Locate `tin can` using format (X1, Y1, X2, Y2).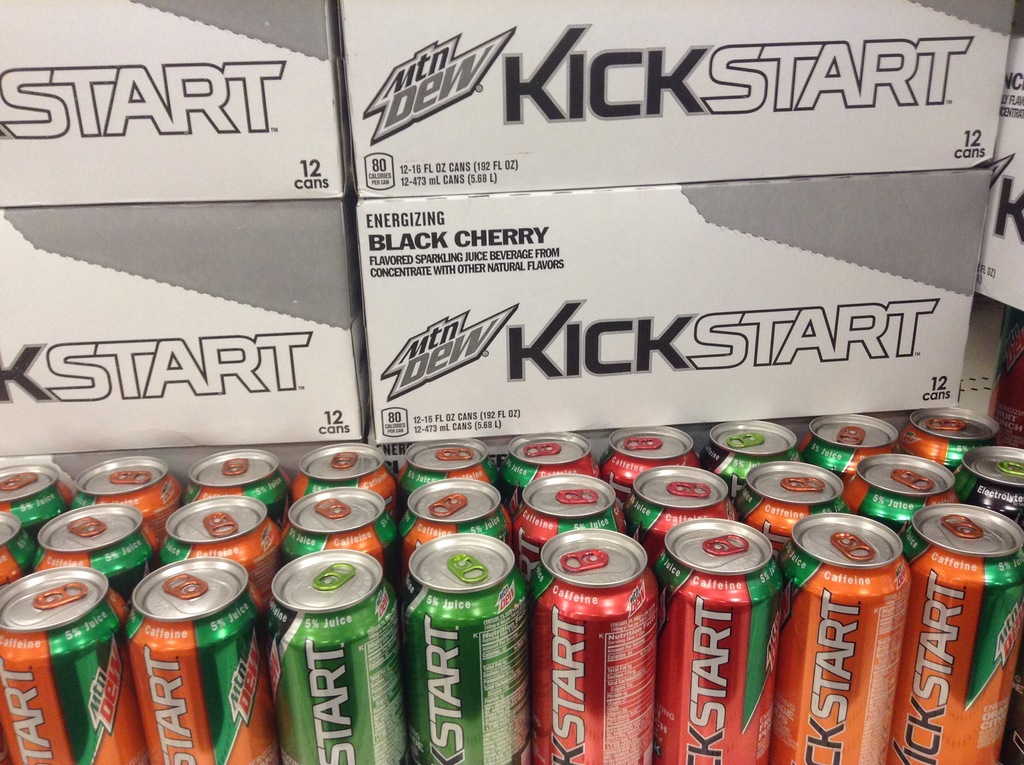
(396, 529, 533, 764).
